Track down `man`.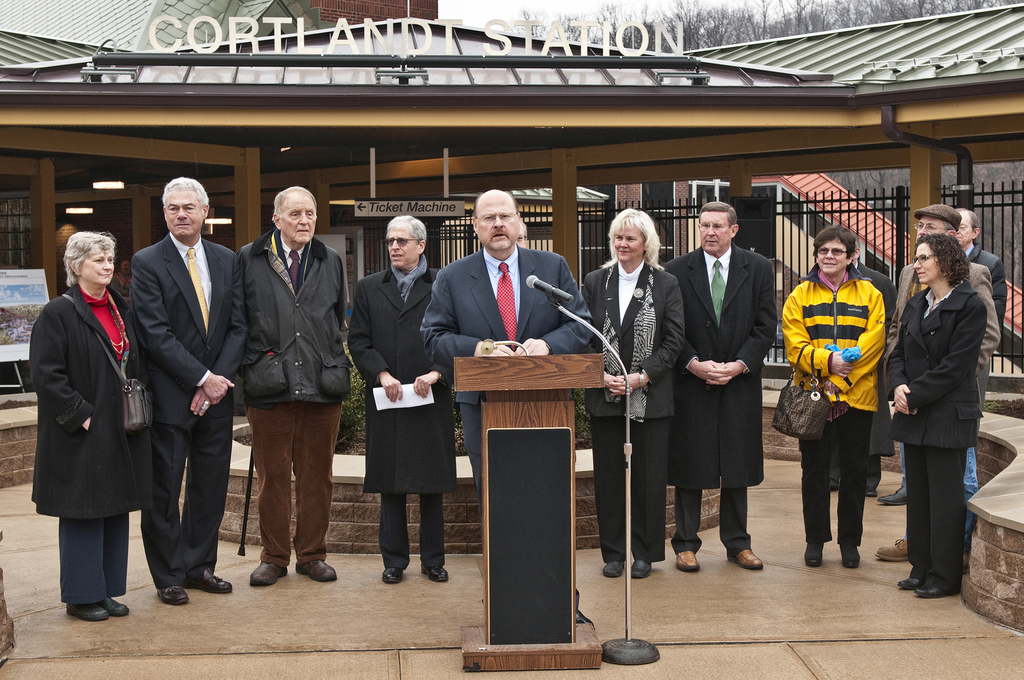
Tracked to BBox(889, 209, 1012, 520).
